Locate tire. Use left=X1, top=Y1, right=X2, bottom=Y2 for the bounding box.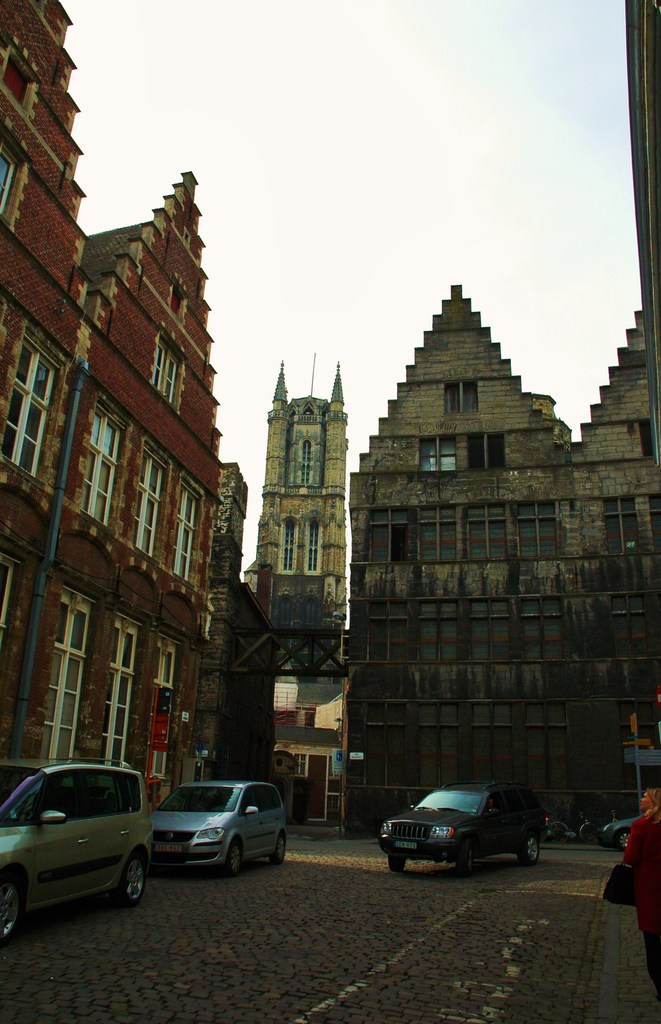
left=388, top=855, right=407, bottom=869.
